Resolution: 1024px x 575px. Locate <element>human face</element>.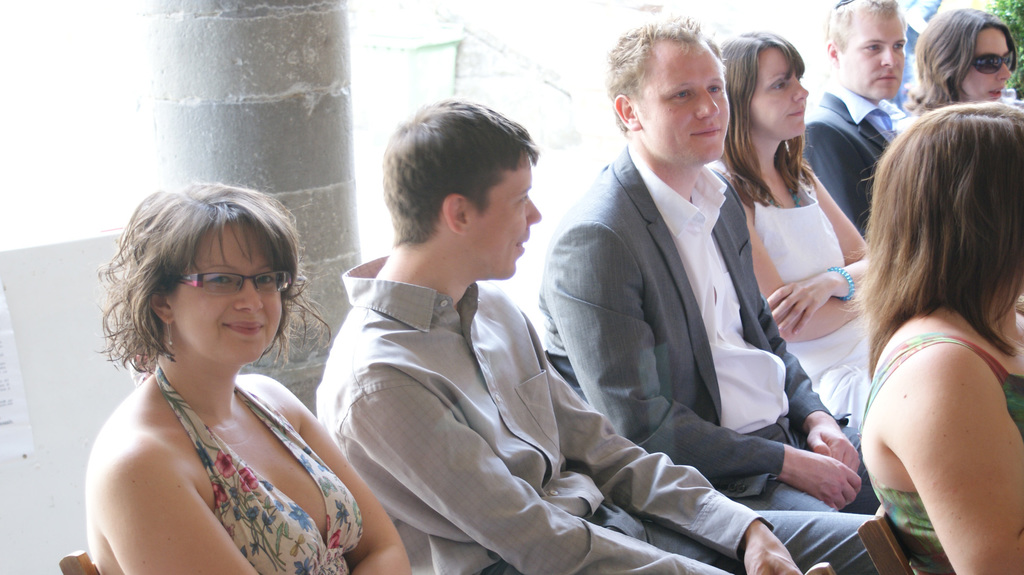
<bbox>640, 45, 731, 160</bbox>.
